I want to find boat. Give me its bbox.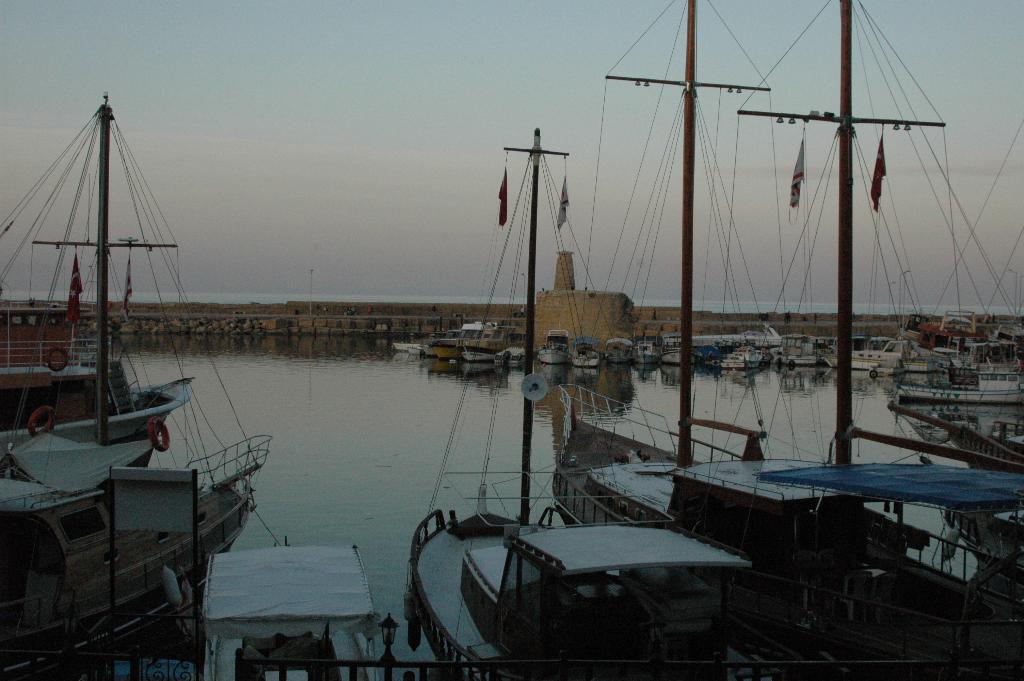
[left=573, top=343, right=599, bottom=370].
